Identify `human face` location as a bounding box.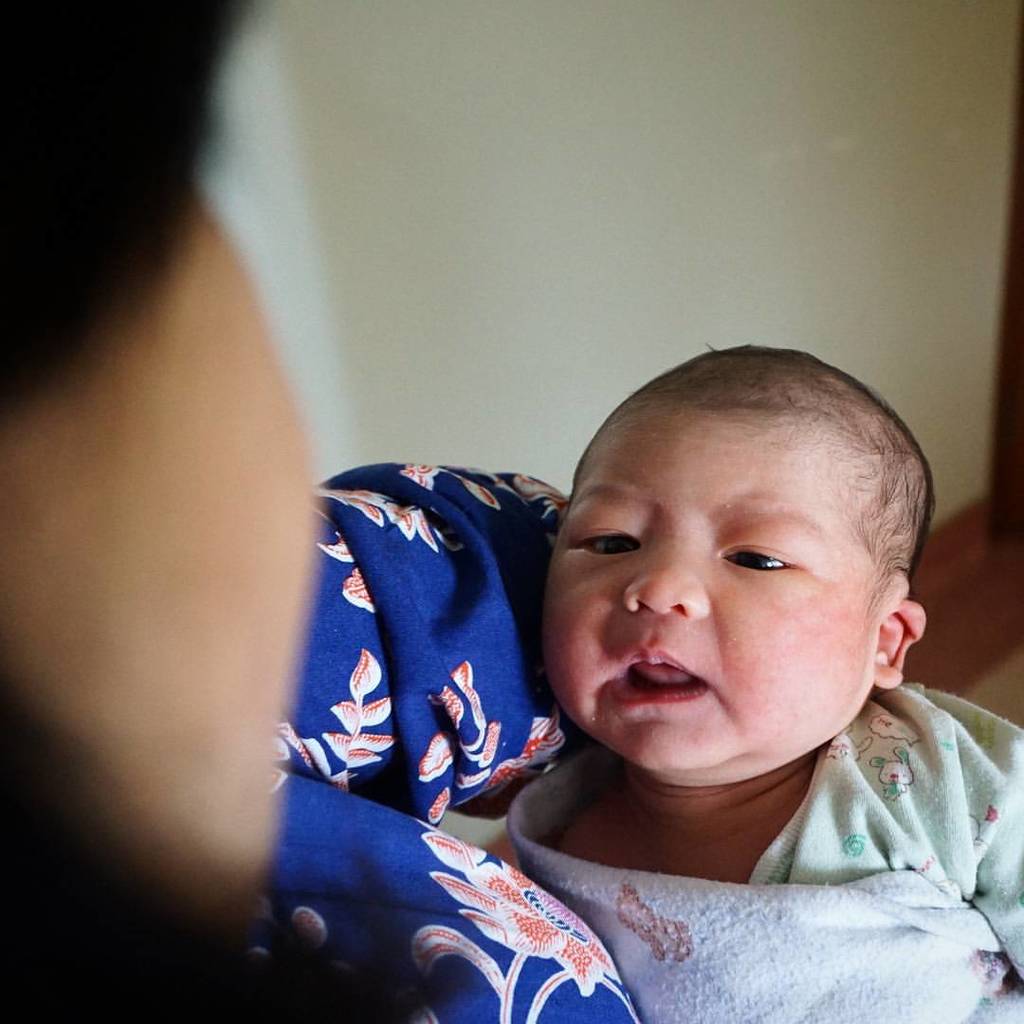
<box>540,395,883,782</box>.
